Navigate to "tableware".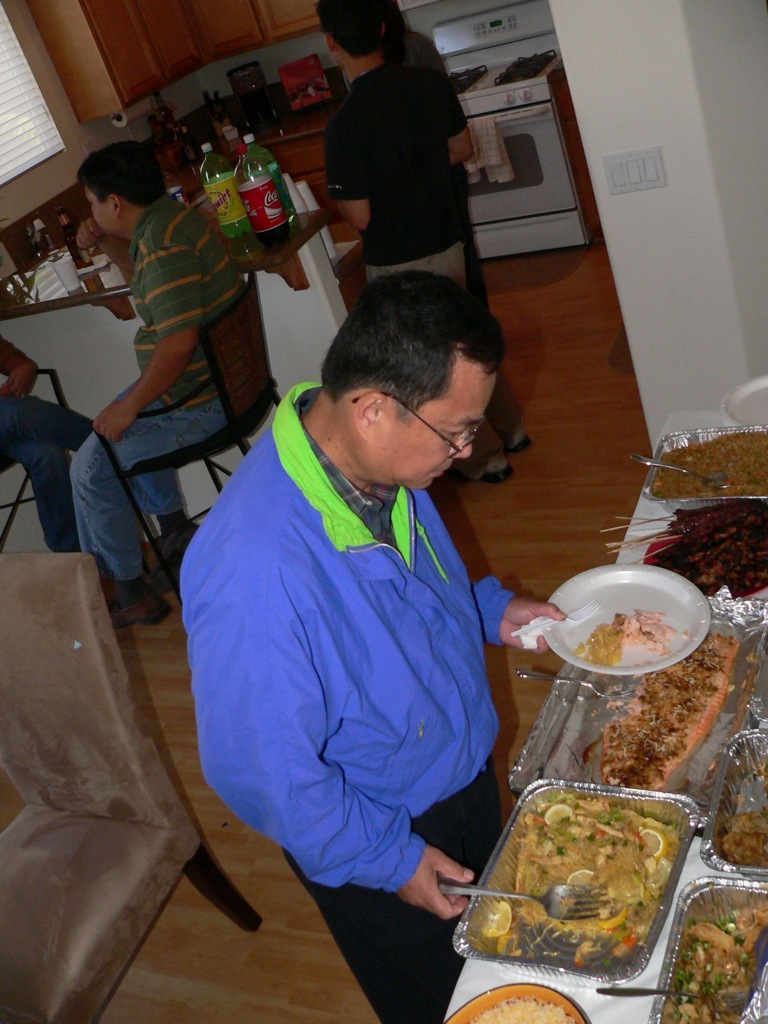
Navigation target: box(593, 989, 755, 1021).
